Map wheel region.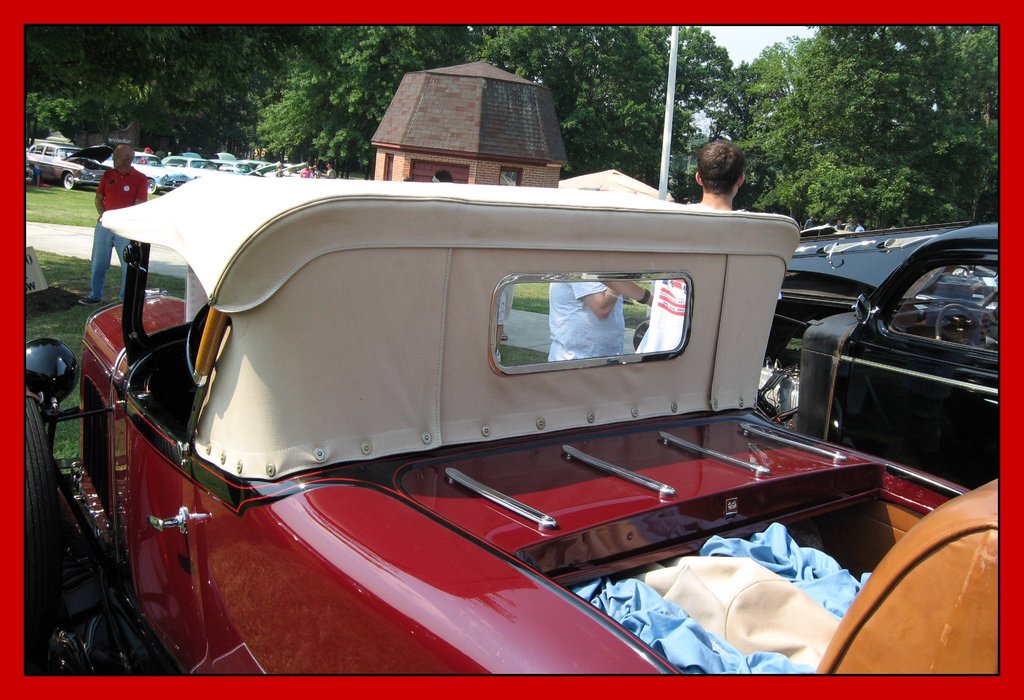
Mapped to x1=61, y1=172, x2=75, y2=189.
